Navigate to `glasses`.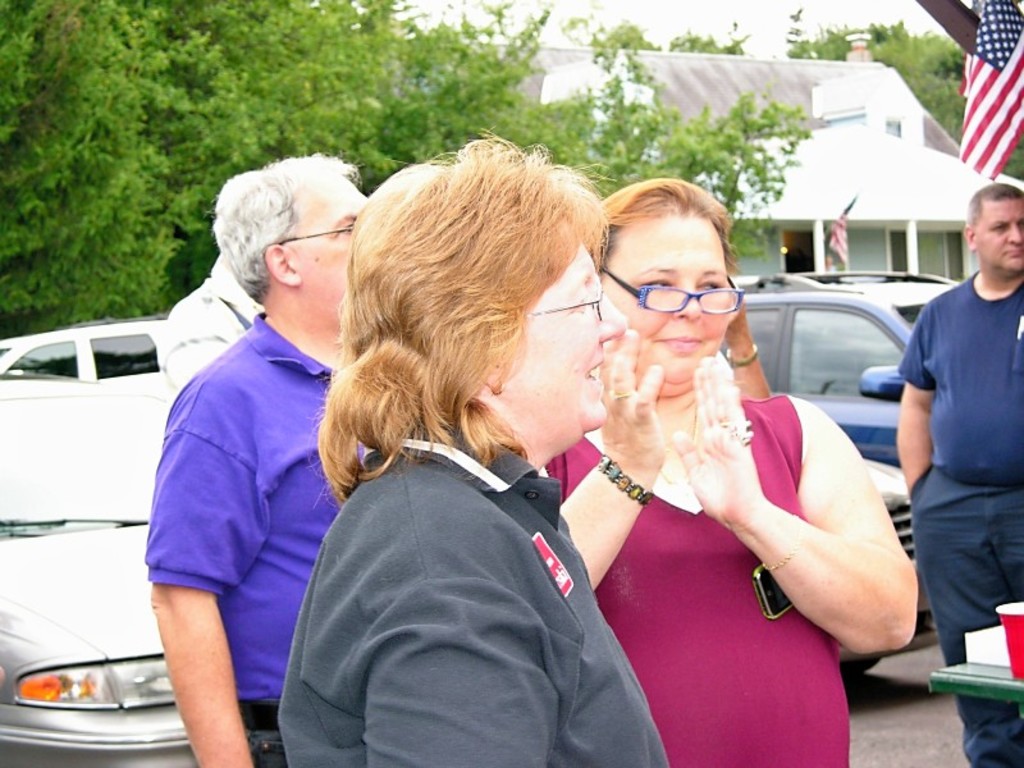
Navigation target: 524:285:604:324.
